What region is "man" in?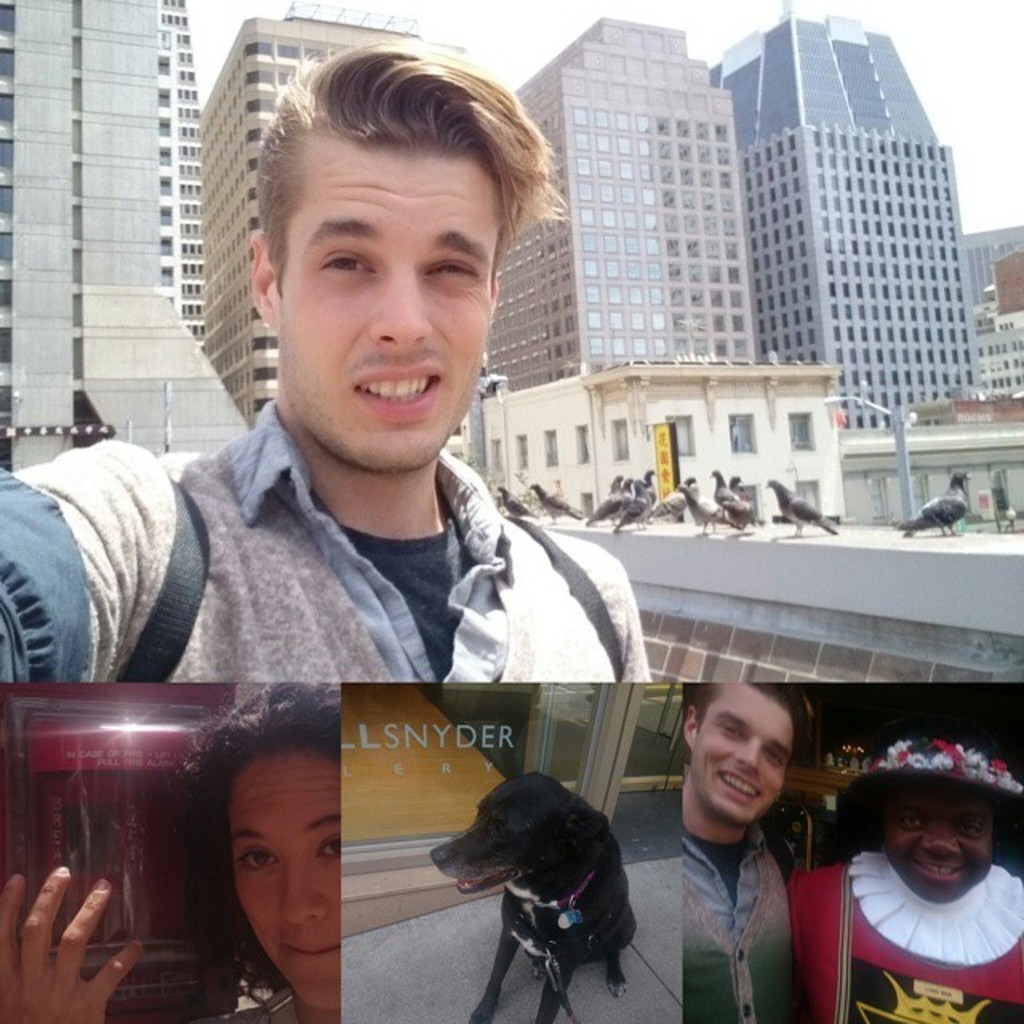
{"x1": 648, "y1": 680, "x2": 851, "y2": 1013}.
